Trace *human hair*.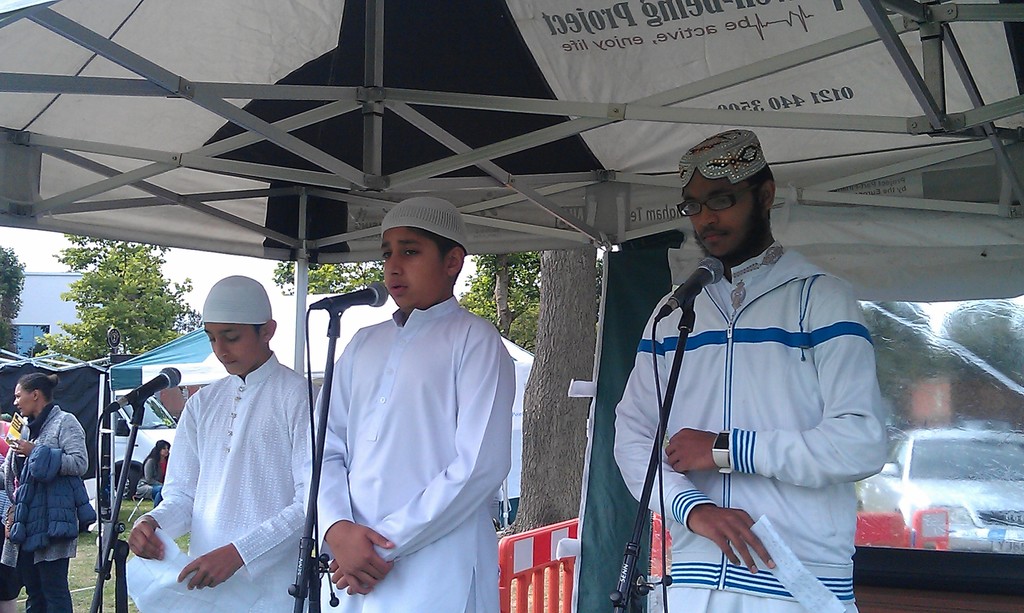
Traced to box=[248, 322, 266, 343].
